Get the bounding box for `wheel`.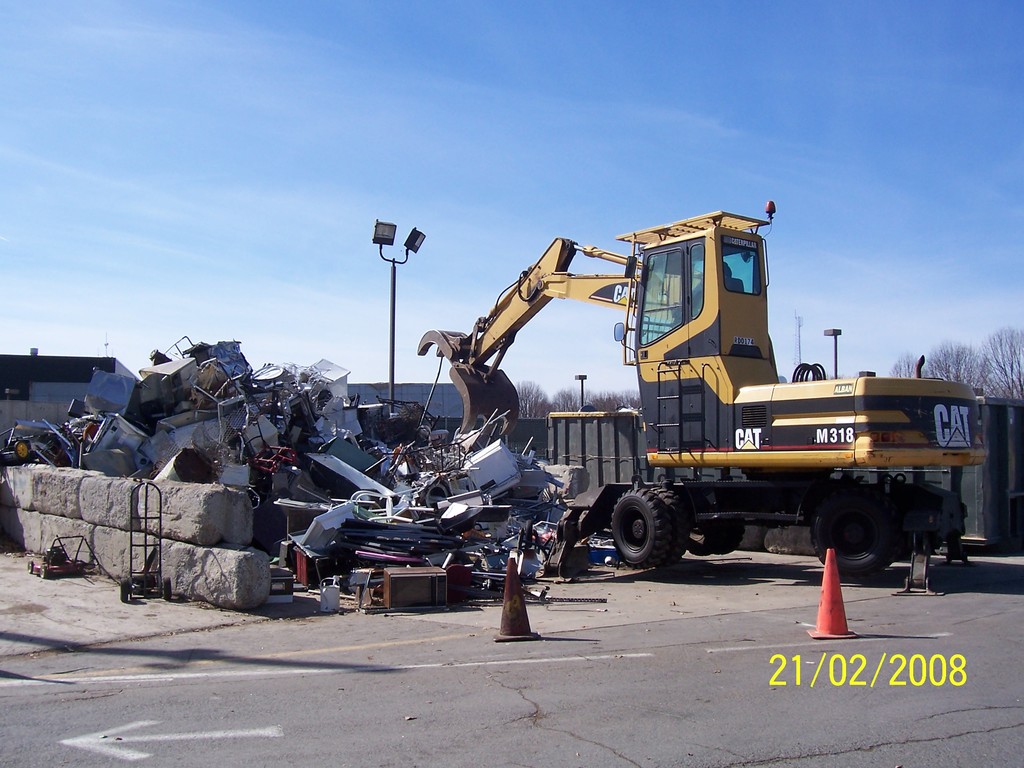
424, 480, 451, 508.
